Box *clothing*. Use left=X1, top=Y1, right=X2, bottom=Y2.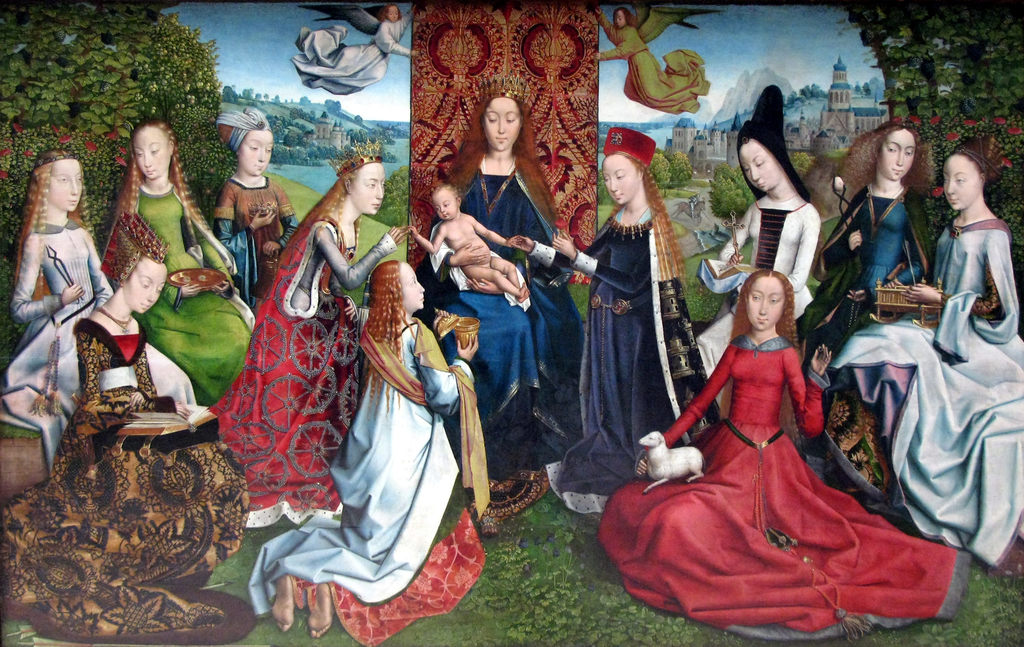
left=415, top=157, right=585, bottom=477.
